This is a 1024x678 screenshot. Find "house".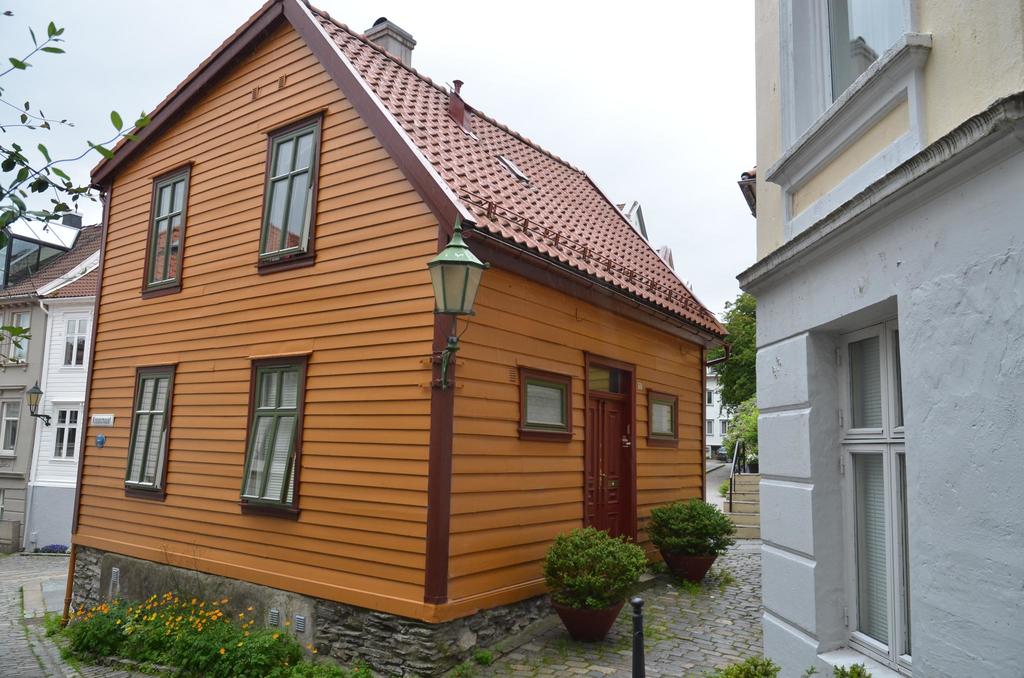
Bounding box: <box>0,220,89,541</box>.
